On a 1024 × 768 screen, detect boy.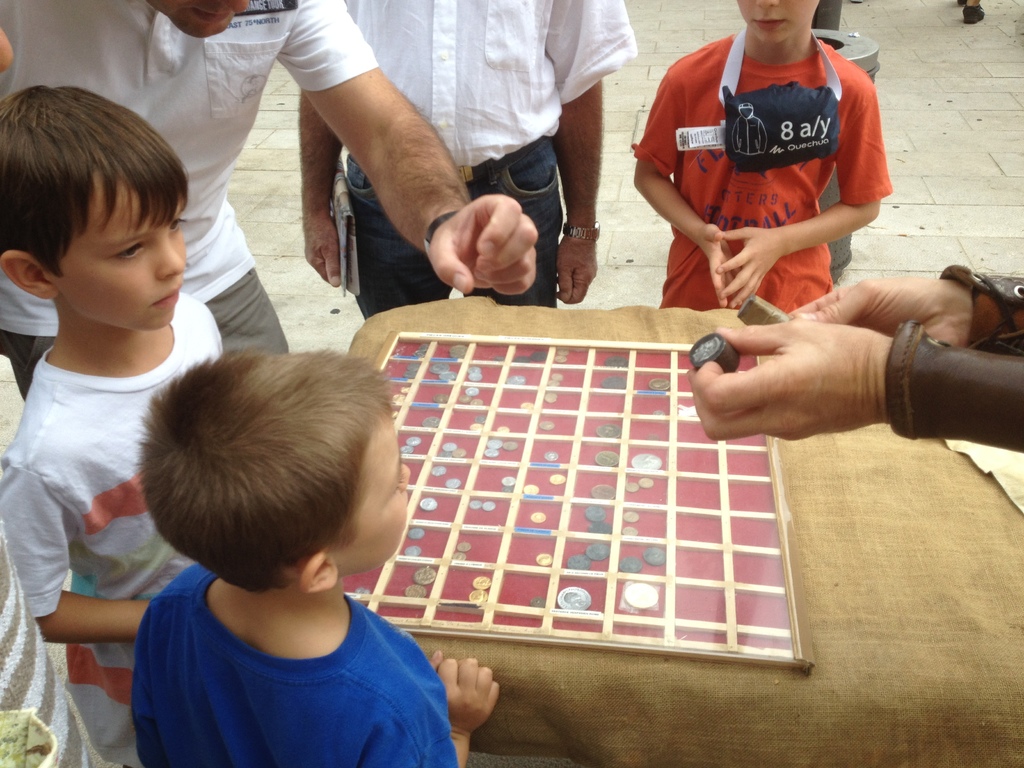
(left=0, top=84, right=224, bottom=767).
